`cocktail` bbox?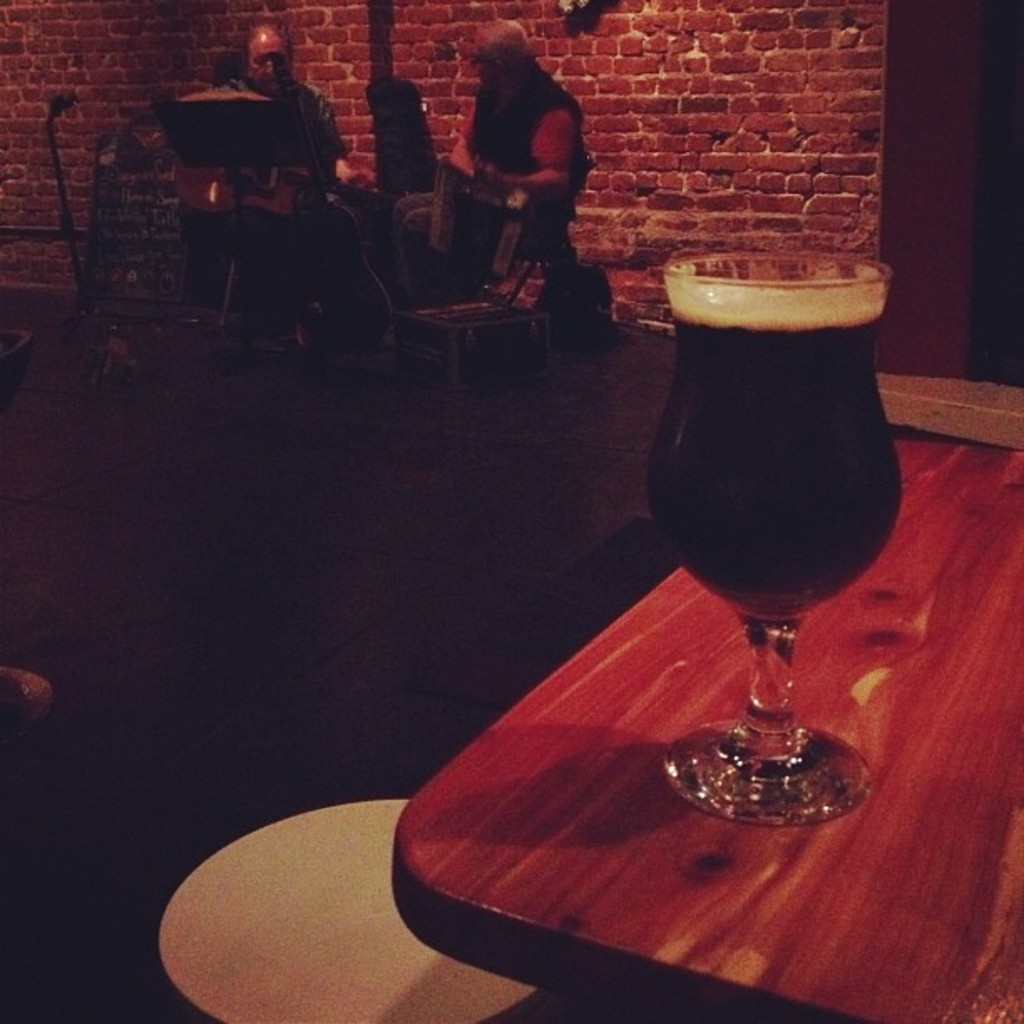
l=648, t=231, r=915, b=843
